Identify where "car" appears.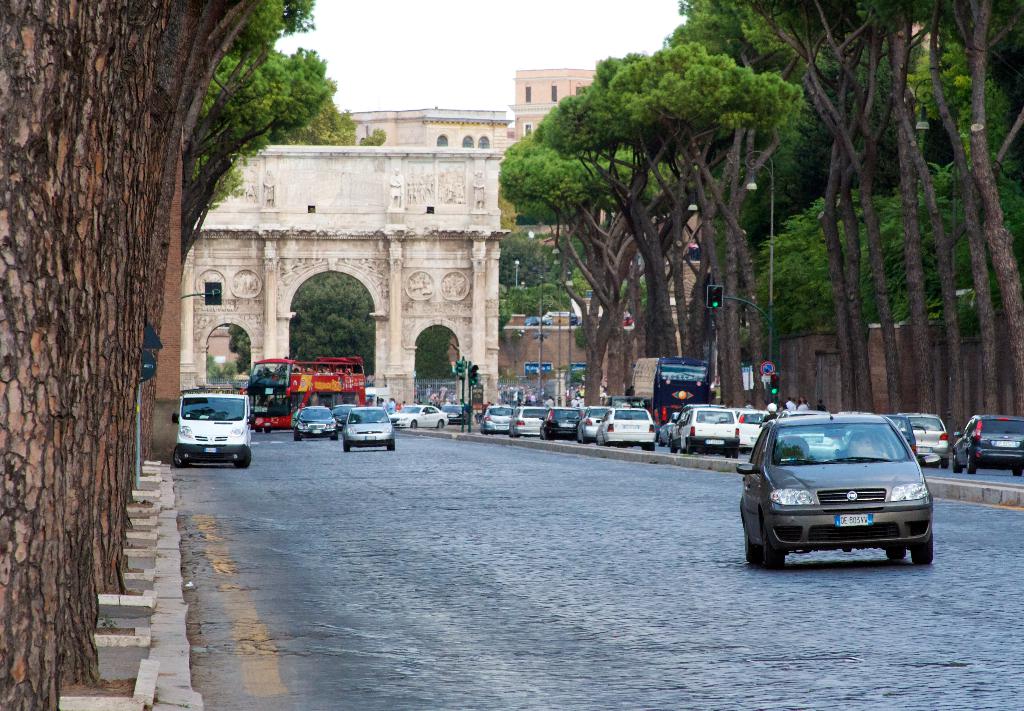
Appears at x1=732, y1=401, x2=934, y2=562.
